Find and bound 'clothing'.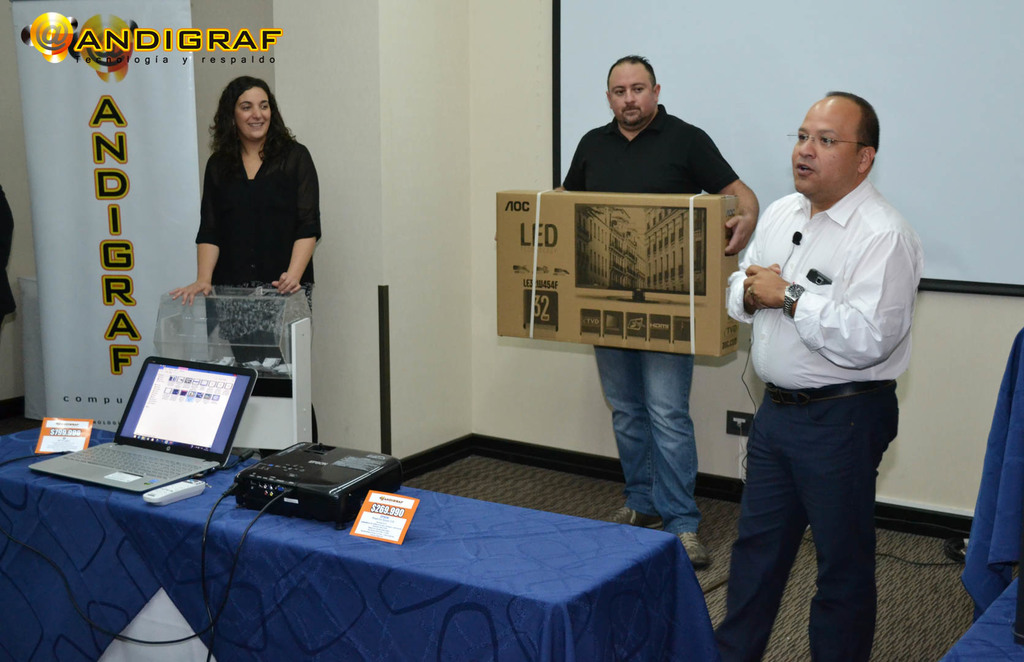
Bound: region(552, 109, 729, 209).
